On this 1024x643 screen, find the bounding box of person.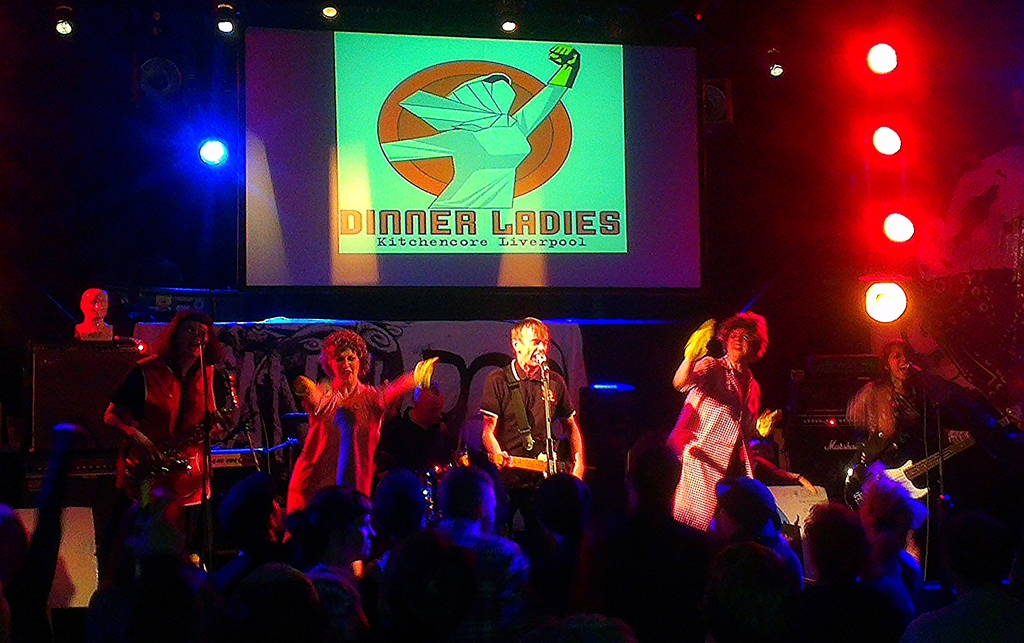
Bounding box: l=841, t=338, r=978, b=468.
